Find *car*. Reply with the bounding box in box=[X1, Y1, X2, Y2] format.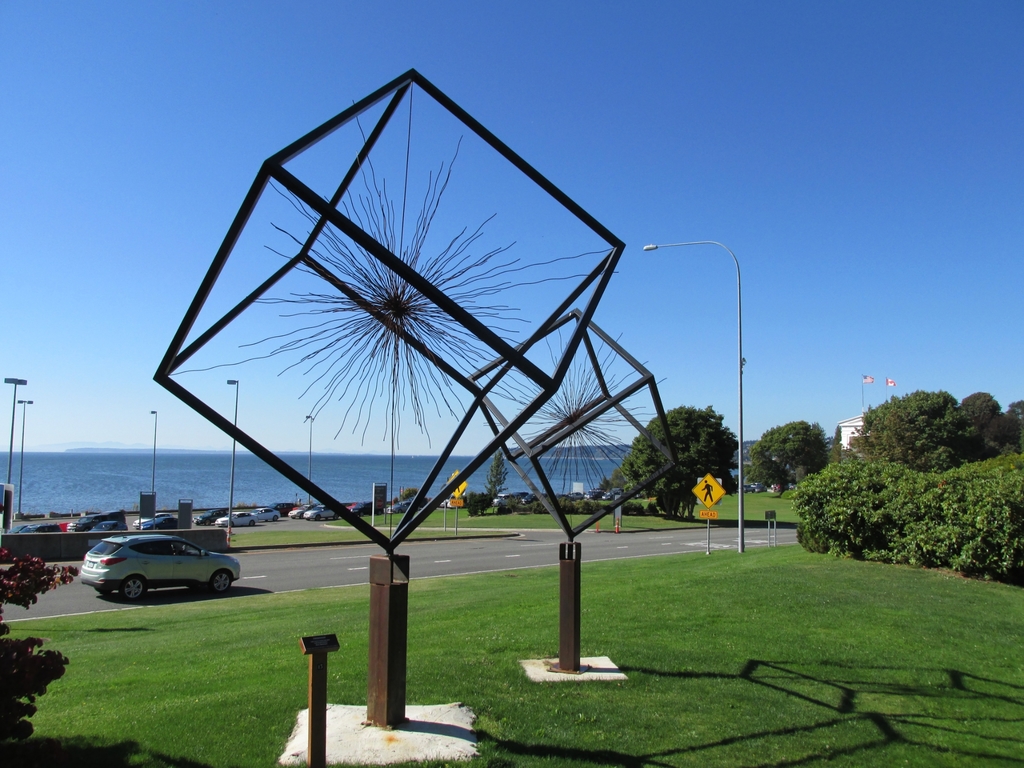
box=[218, 511, 255, 531].
